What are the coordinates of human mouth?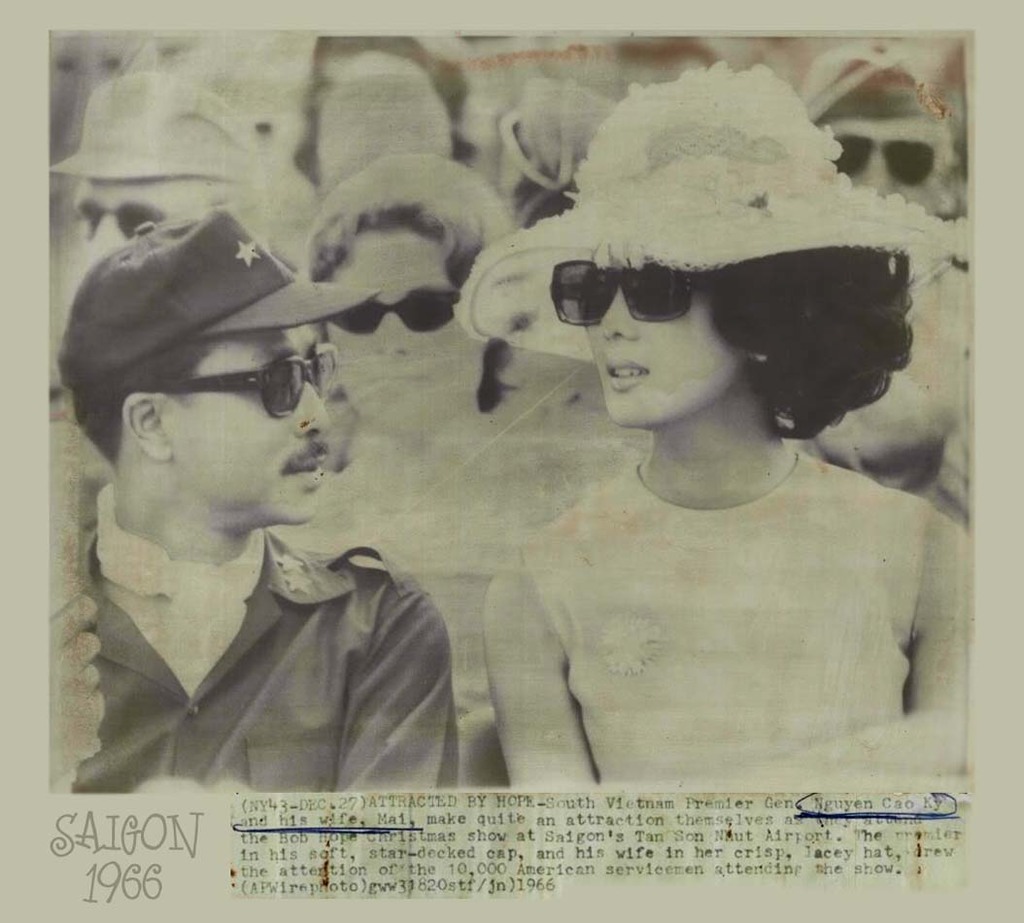
rect(281, 452, 323, 487).
